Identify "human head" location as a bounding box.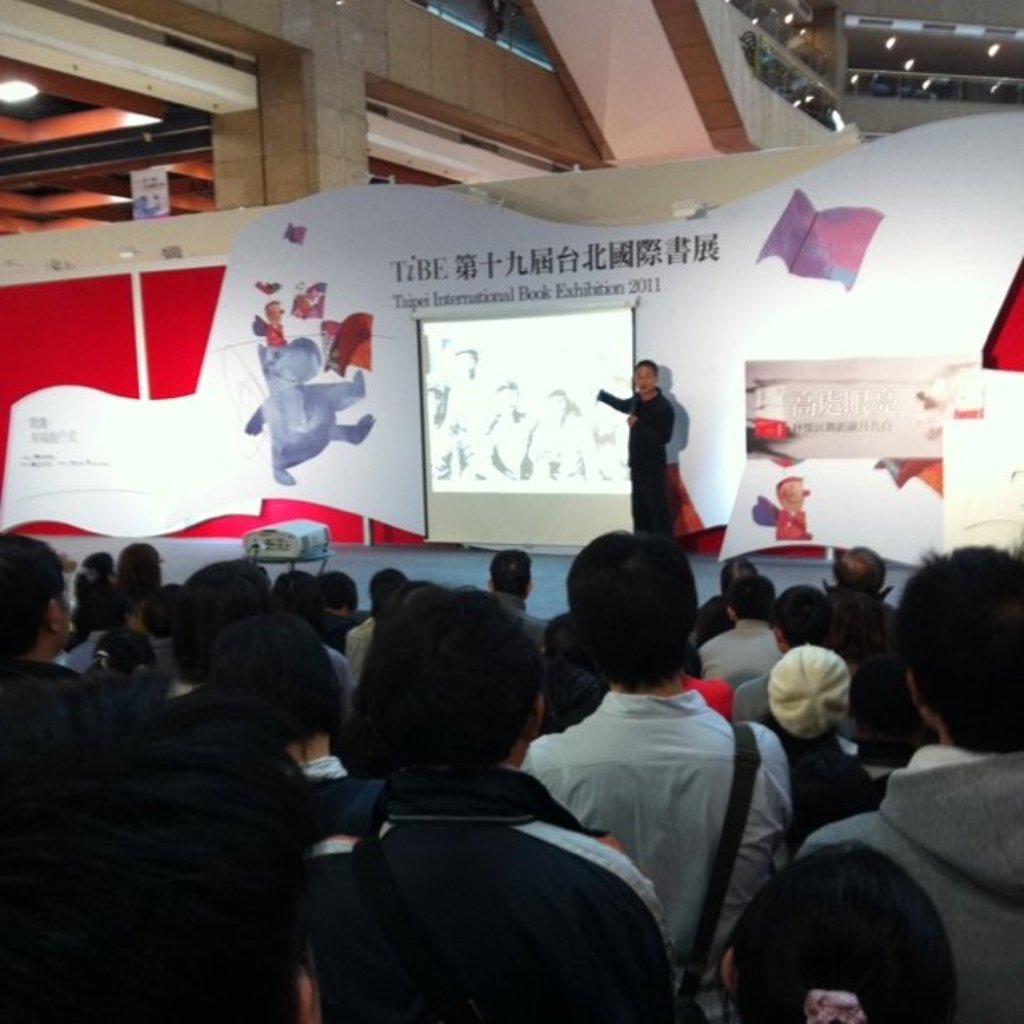
[80,544,115,589].
